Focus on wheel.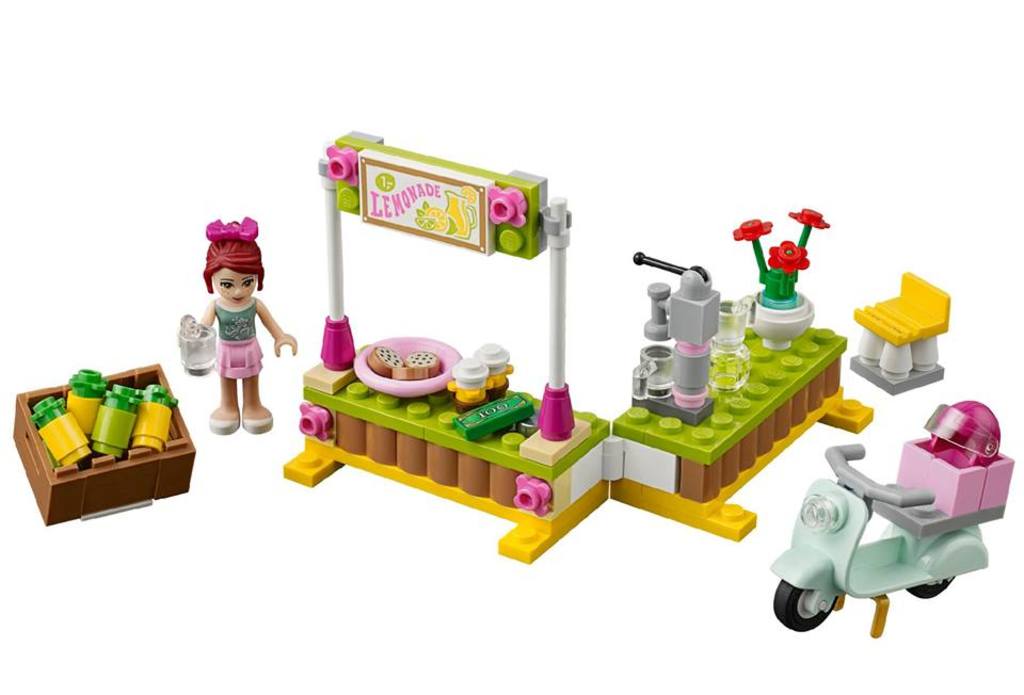
Focused at 773,578,836,632.
